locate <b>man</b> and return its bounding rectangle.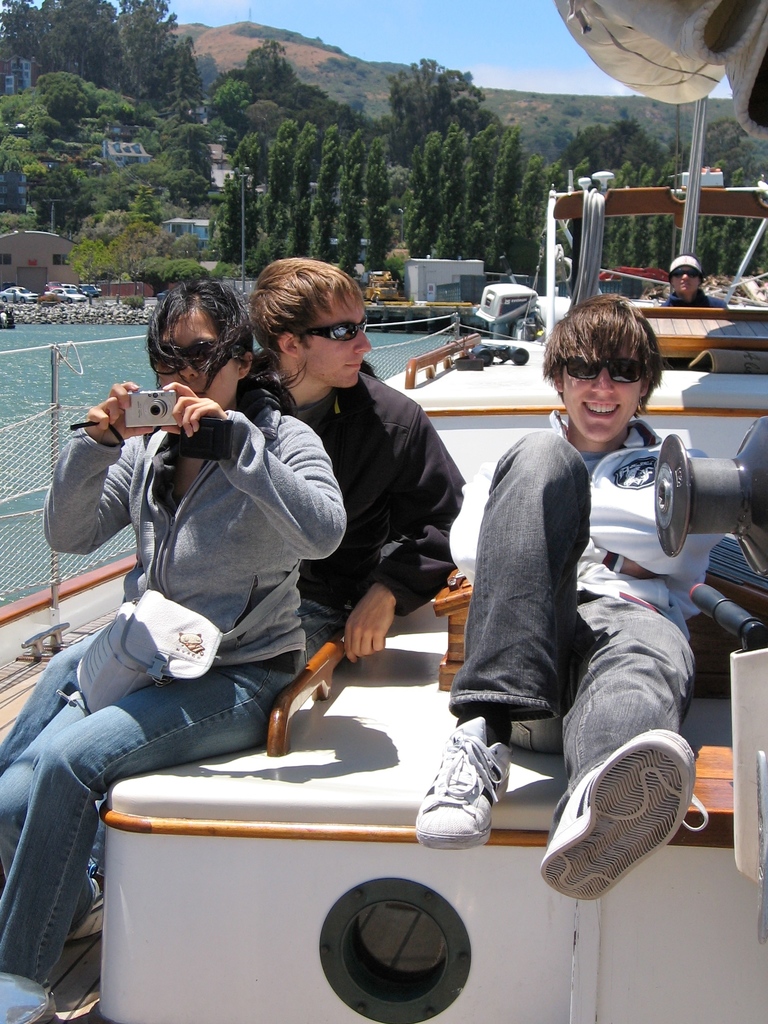
[0, 250, 462, 882].
